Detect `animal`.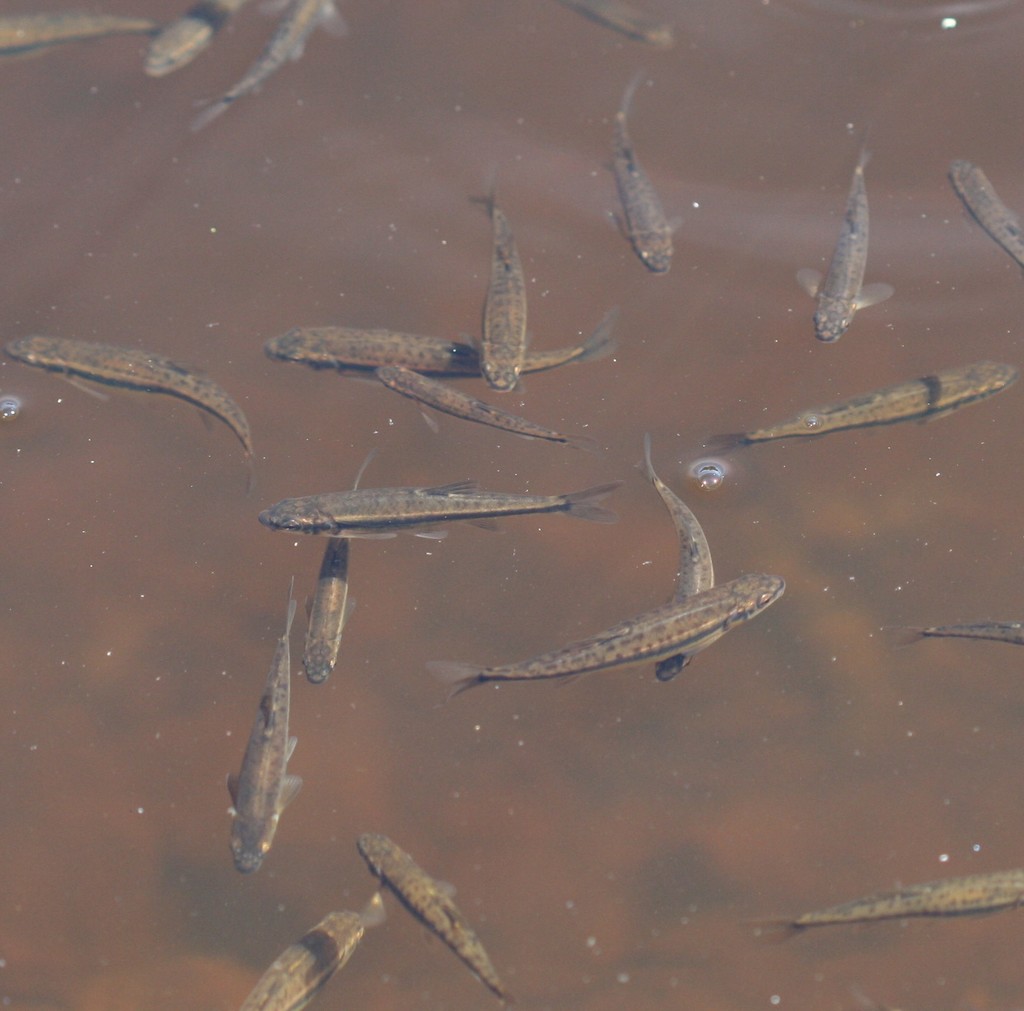
Detected at Rect(705, 360, 1020, 462).
